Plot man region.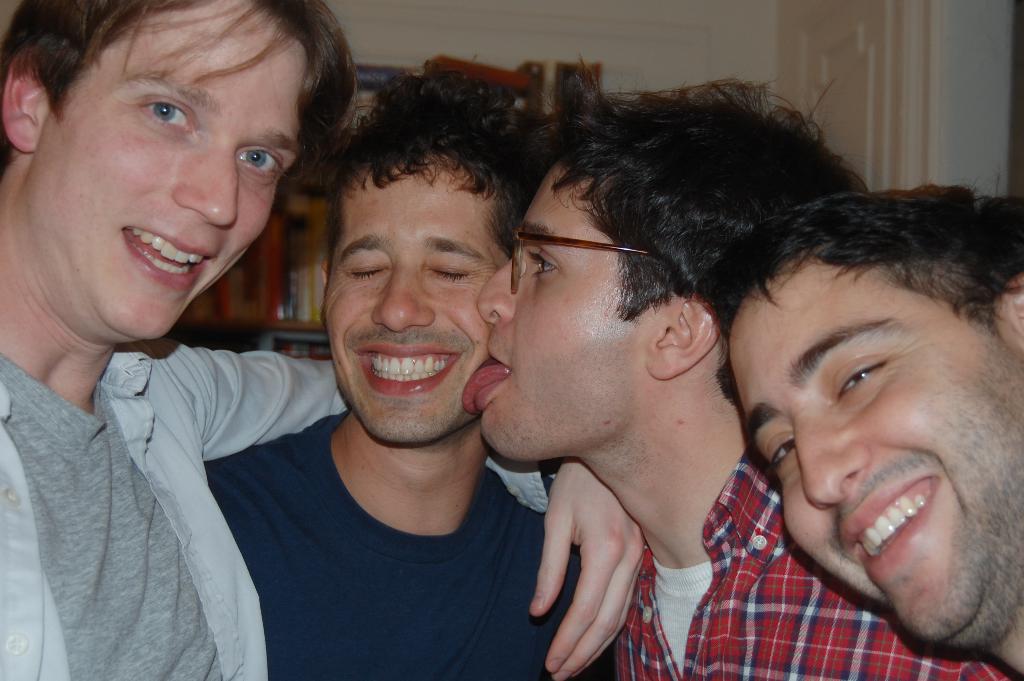
Plotted at 205/57/609/680.
